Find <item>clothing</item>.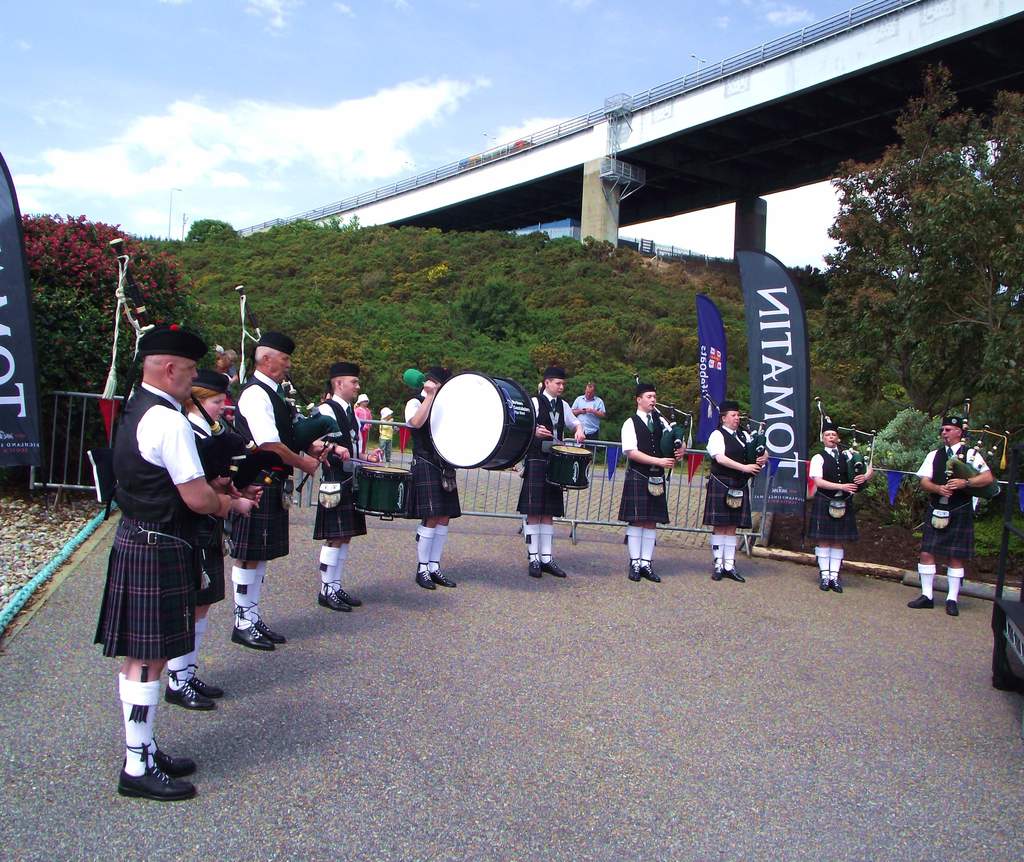
rect(228, 372, 300, 566).
